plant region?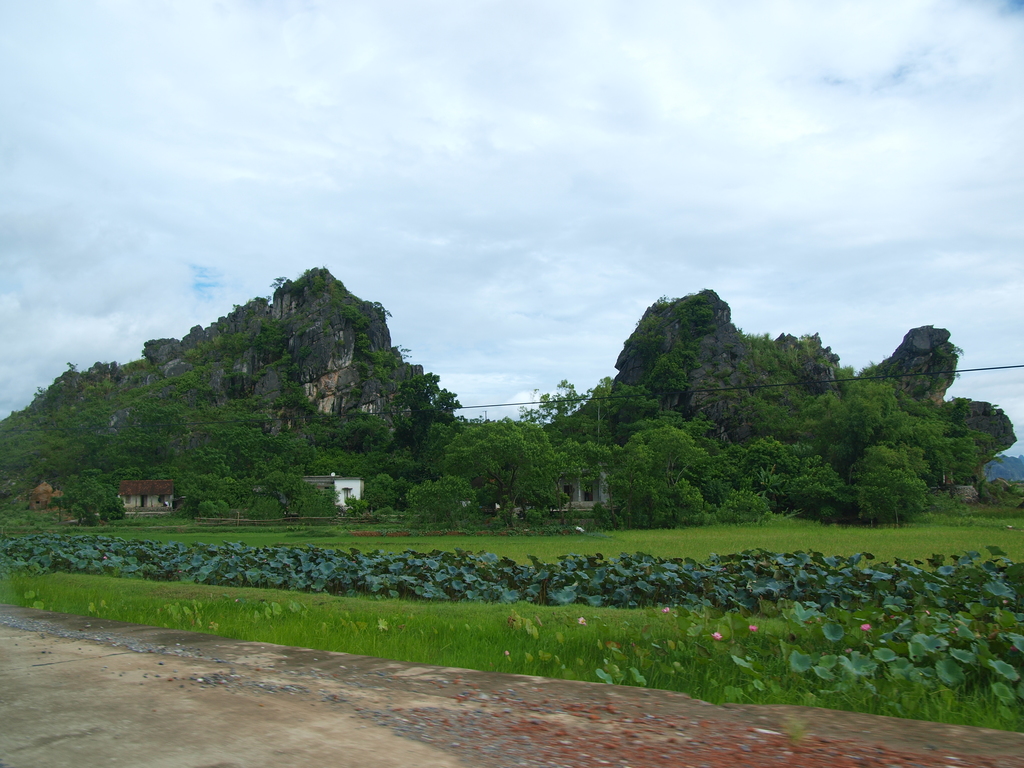
BBox(673, 503, 723, 529)
